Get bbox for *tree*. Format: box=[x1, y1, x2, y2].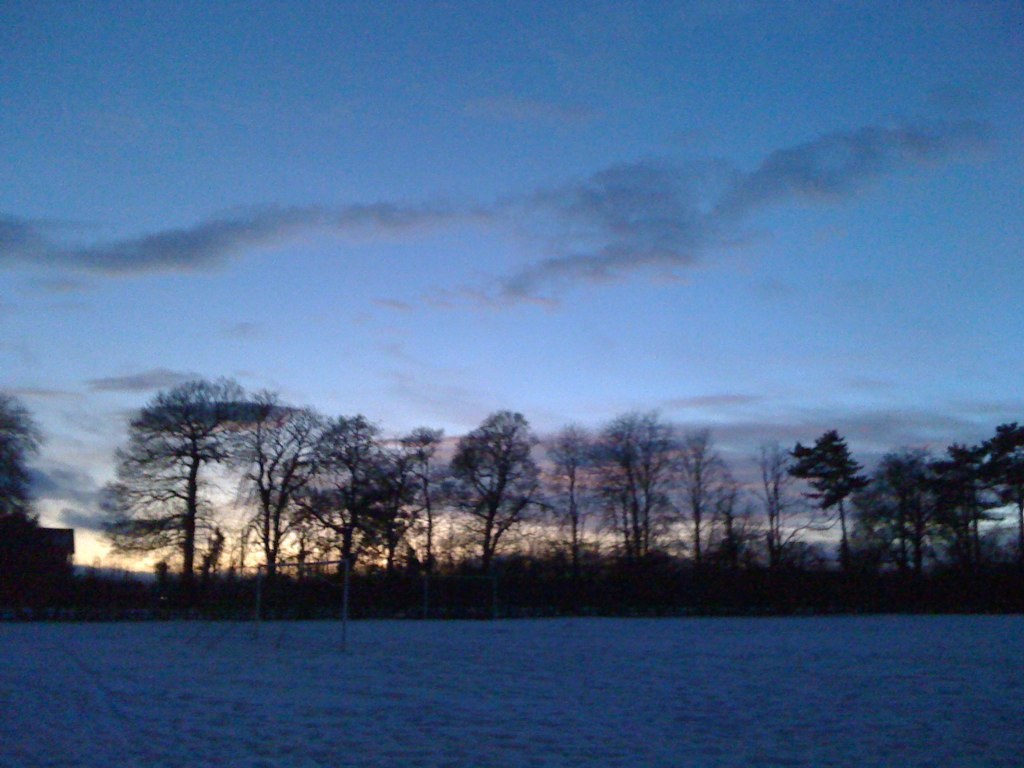
box=[590, 401, 674, 564].
